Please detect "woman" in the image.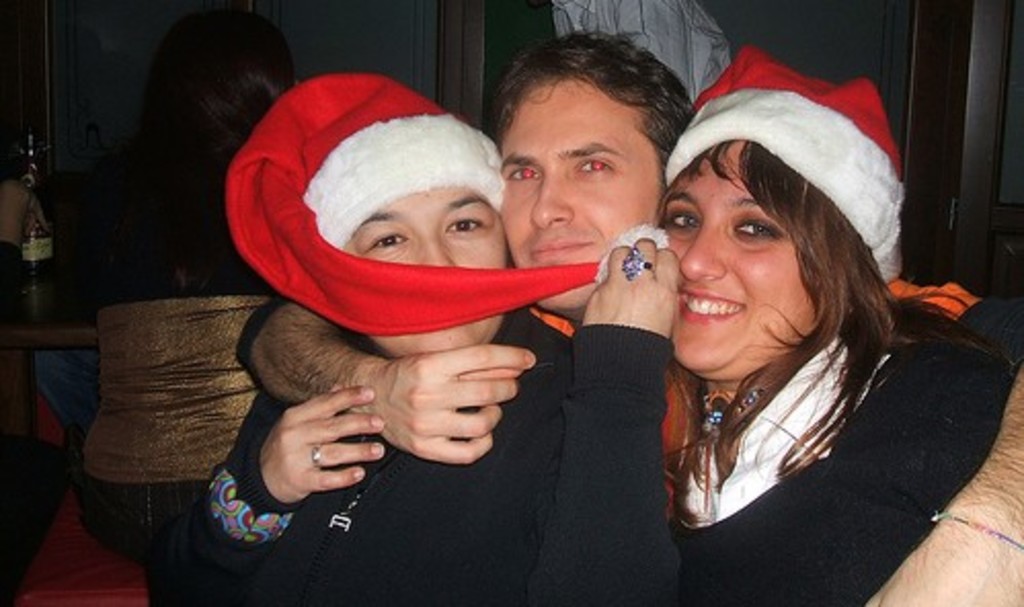
box(644, 43, 1018, 605).
